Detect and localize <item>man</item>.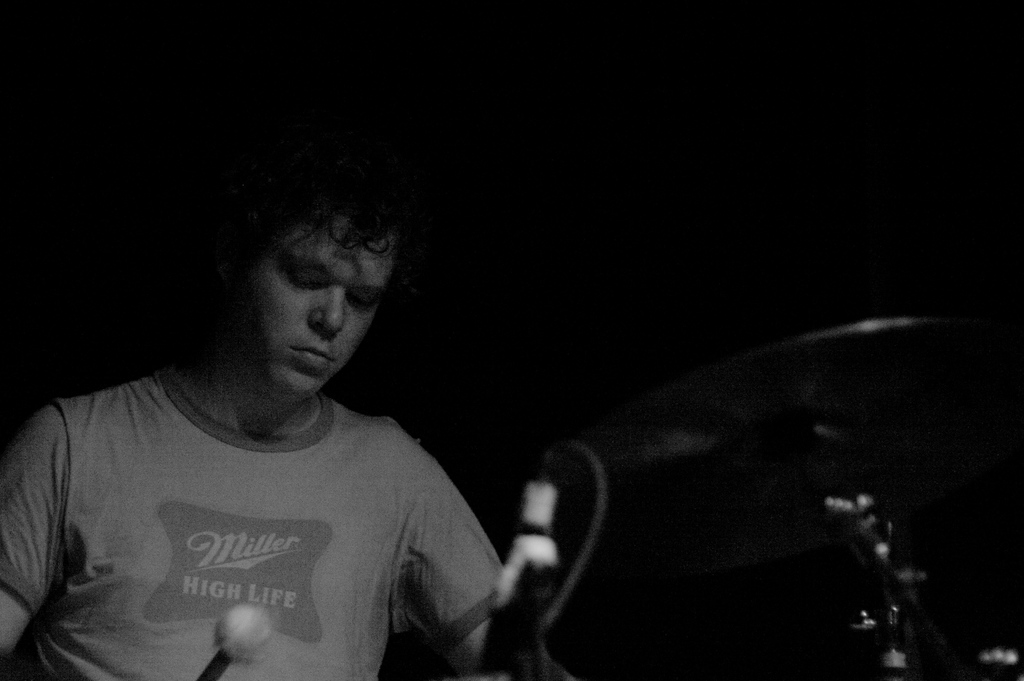
Localized at box=[30, 103, 607, 680].
